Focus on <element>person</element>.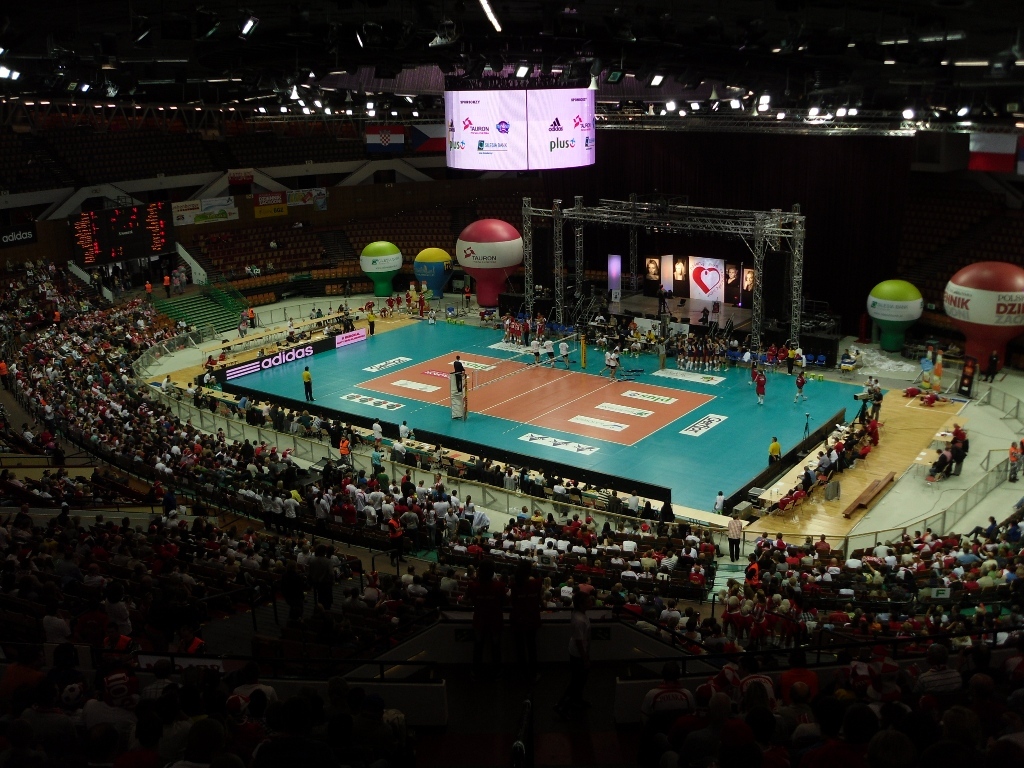
Focused at (546,472,549,491).
